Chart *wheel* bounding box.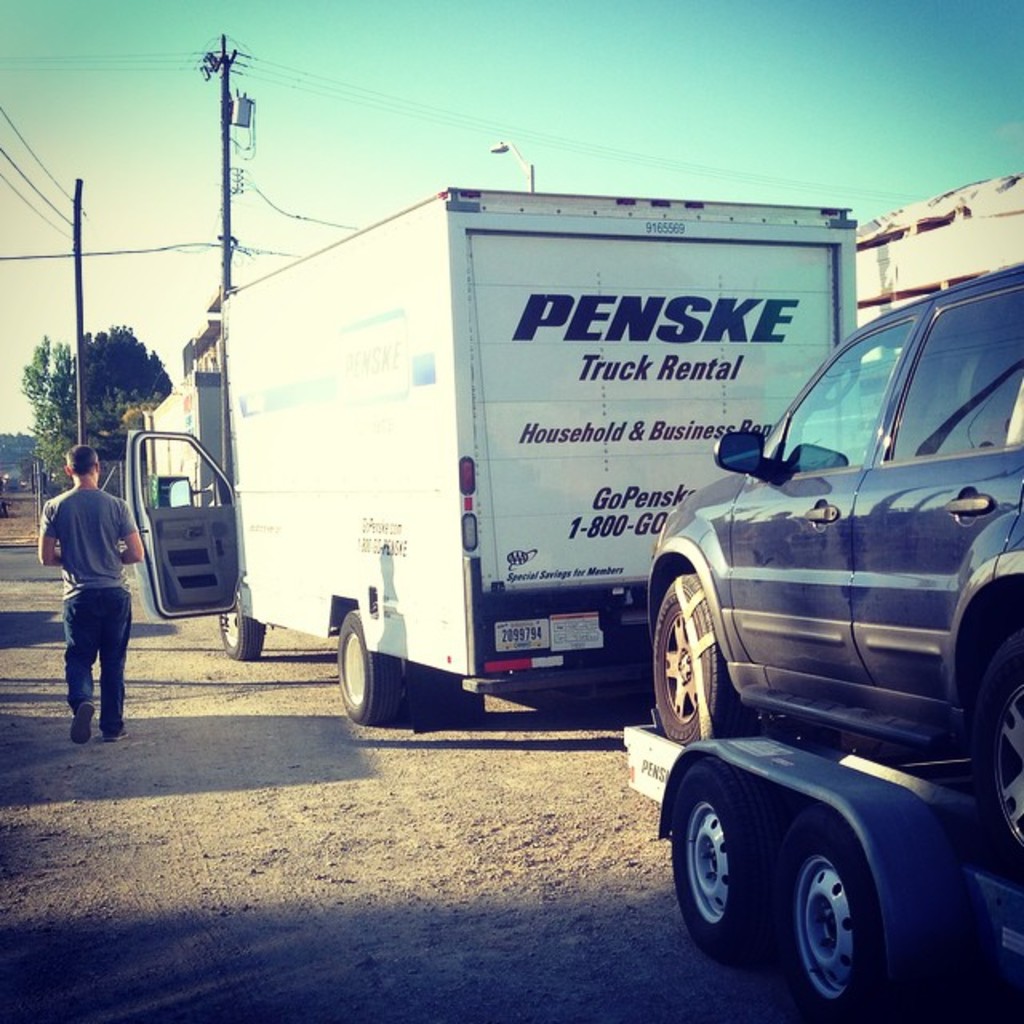
Charted: region(973, 632, 1022, 875).
